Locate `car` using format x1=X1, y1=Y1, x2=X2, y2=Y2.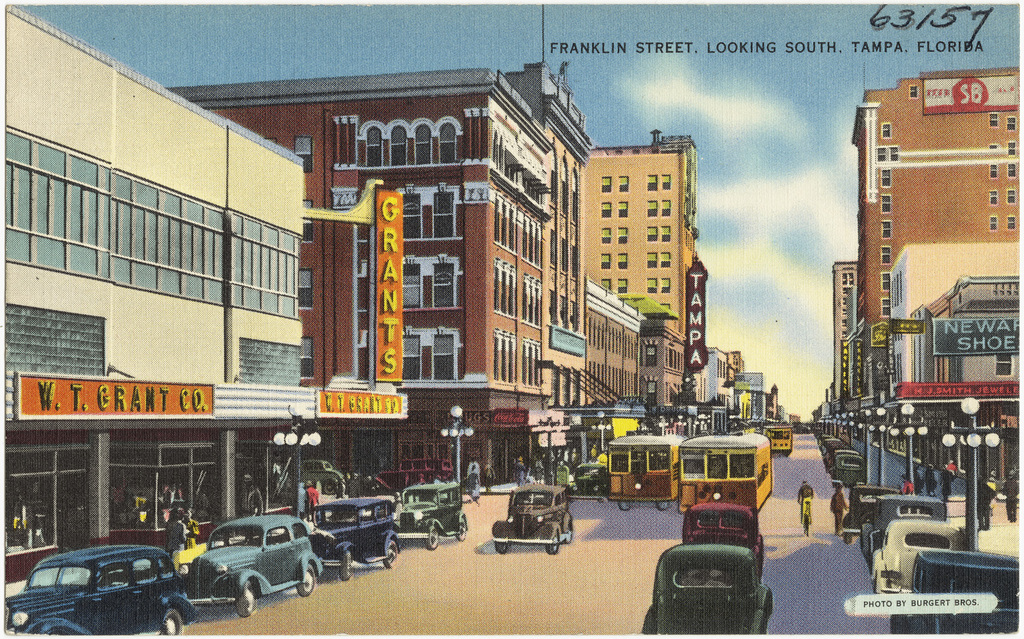
x1=312, y1=494, x2=403, y2=577.
